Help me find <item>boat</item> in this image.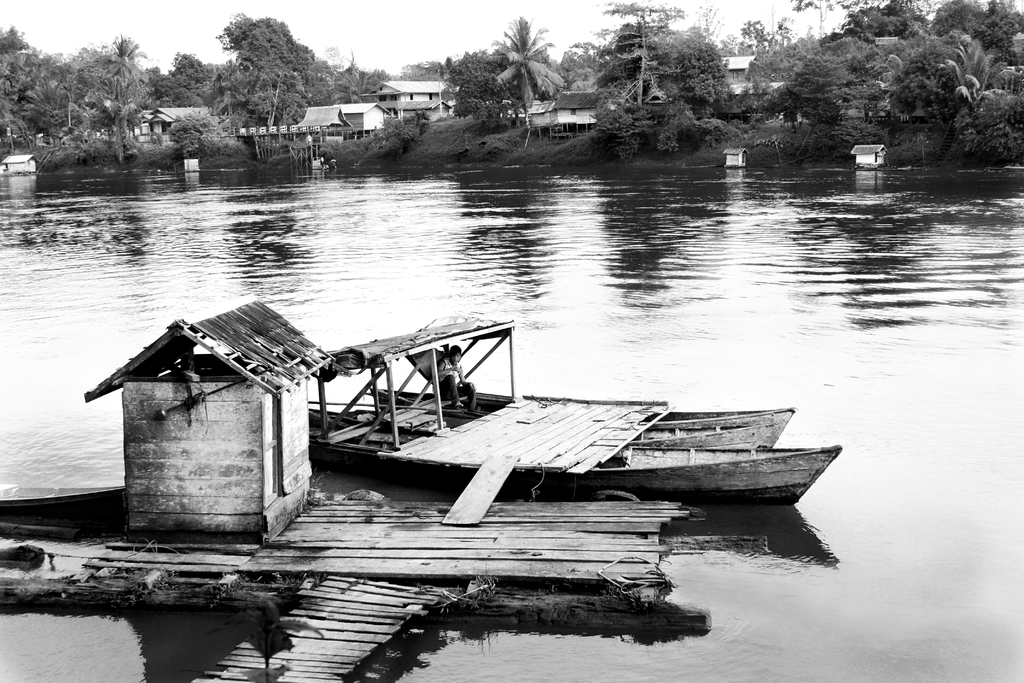
Found it: BBox(369, 383, 792, 456).
